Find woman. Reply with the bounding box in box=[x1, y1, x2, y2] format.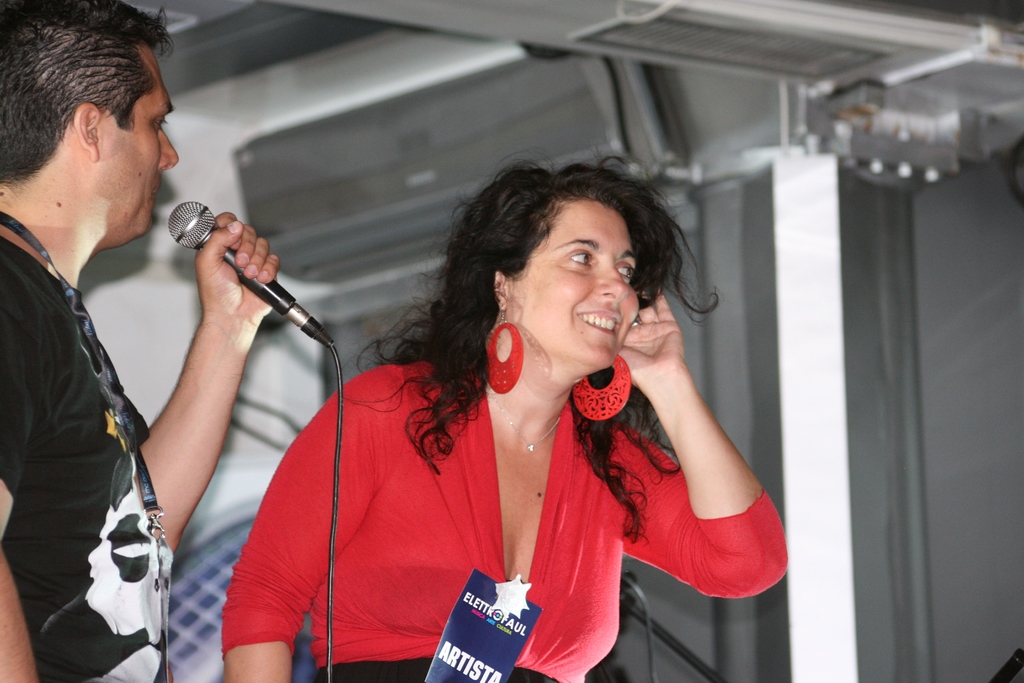
box=[188, 152, 769, 682].
